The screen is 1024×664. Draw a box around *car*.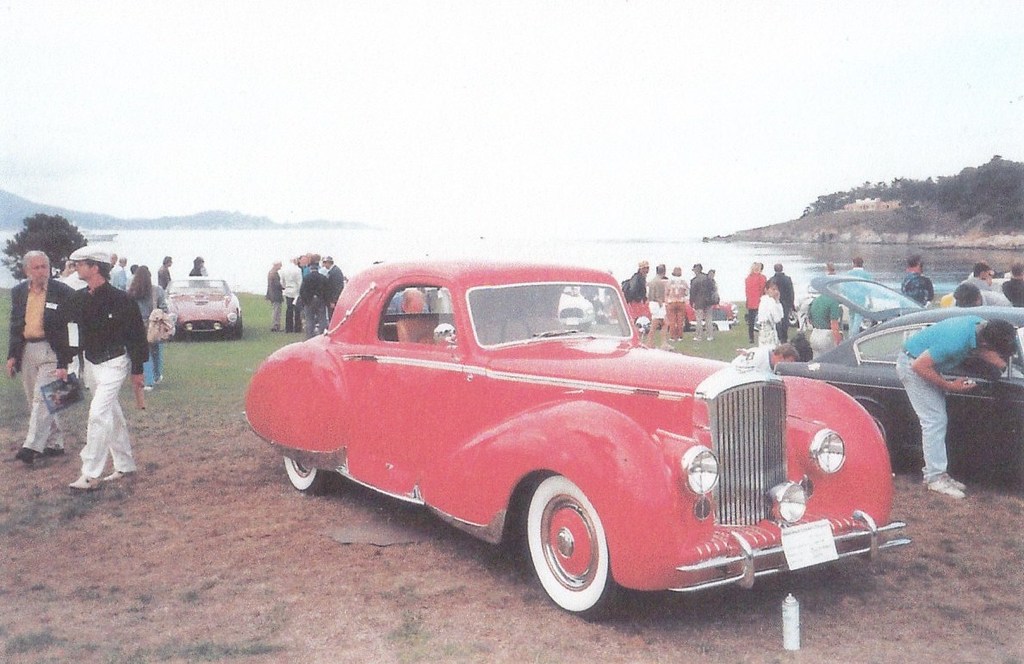
l=776, t=273, r=1023, b=462.
